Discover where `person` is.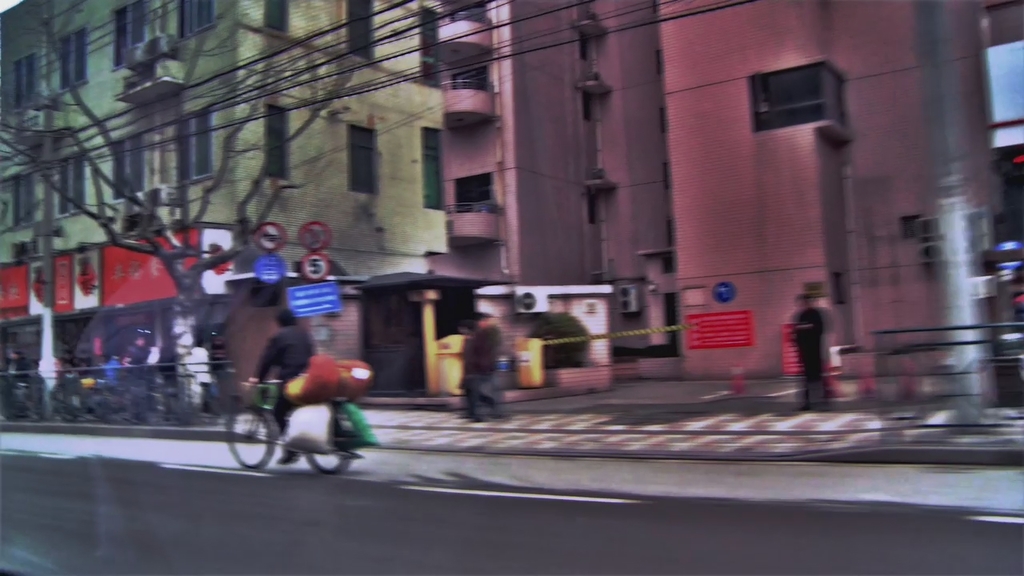
Discovered at <region>56, 362, 86, 420</region>.
